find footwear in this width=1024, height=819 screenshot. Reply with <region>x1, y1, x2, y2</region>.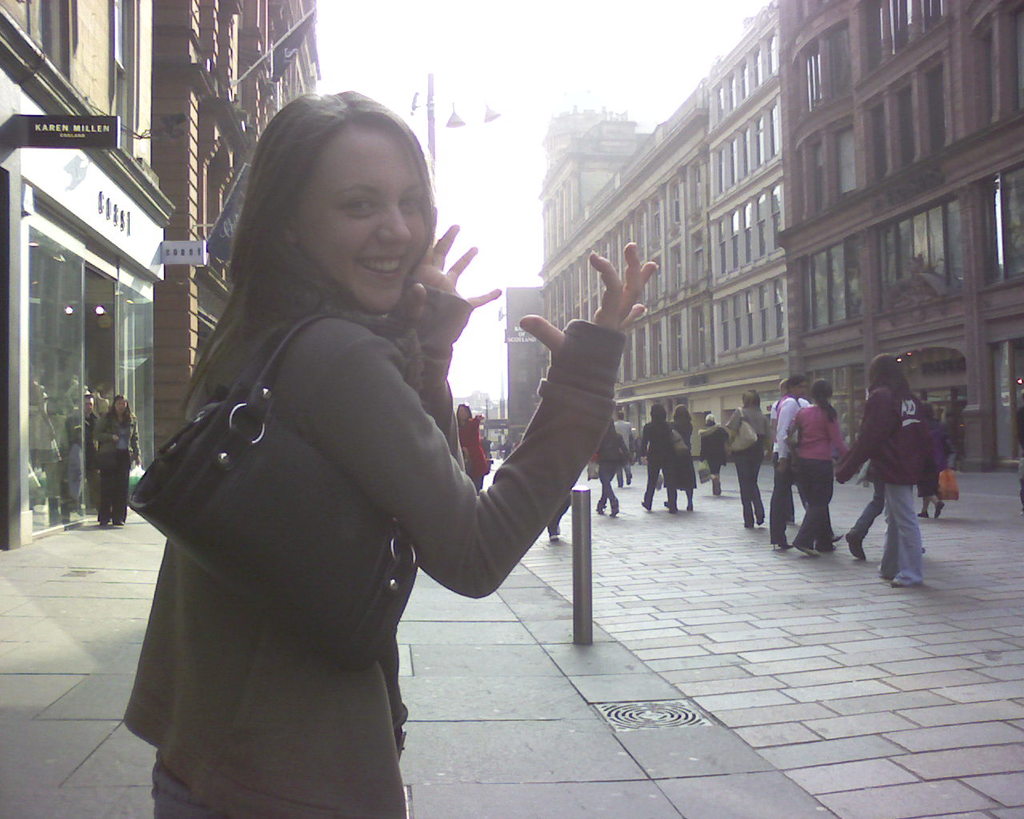
<region>666, 500, 672, 512</region>.
